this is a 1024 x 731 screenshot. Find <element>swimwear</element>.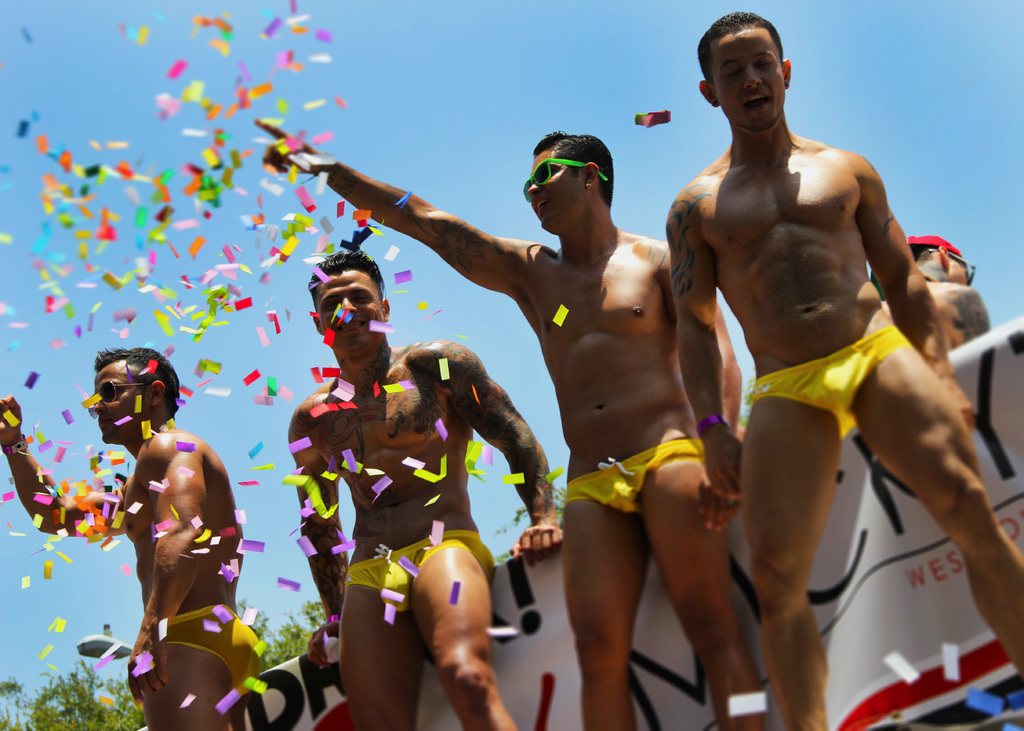
Bounding box: [349, 529, 500, 611].
